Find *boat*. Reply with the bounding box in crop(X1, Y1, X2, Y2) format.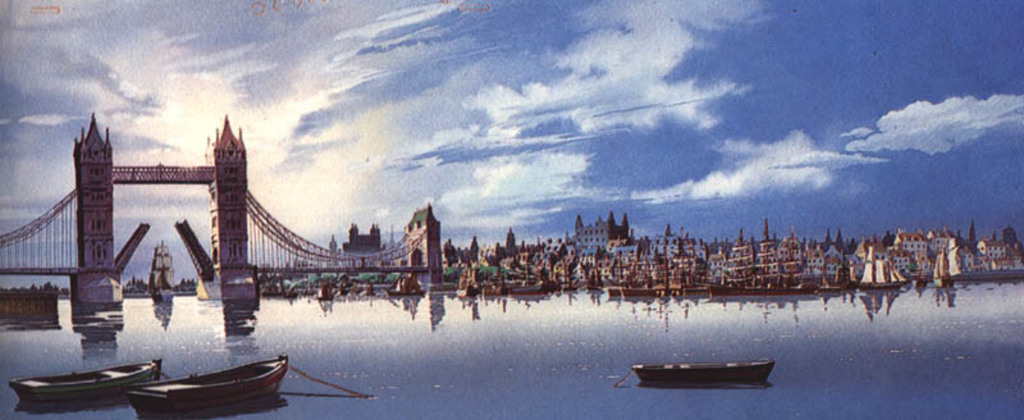
crop(317, 280, 333, 305).
